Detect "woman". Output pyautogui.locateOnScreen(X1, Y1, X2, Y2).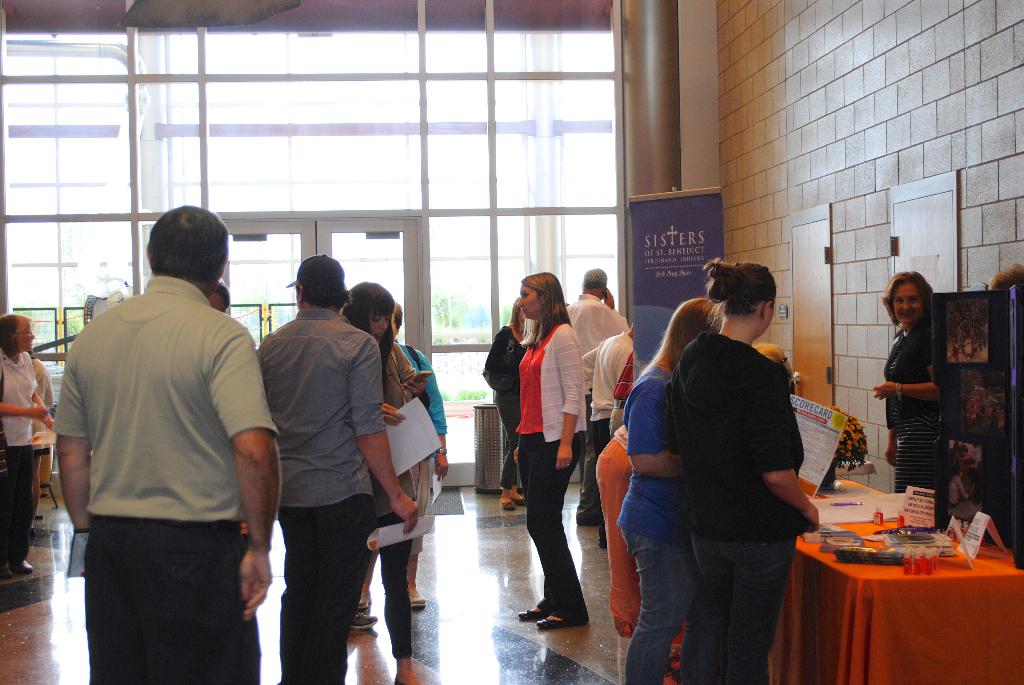
pyautogui.locateOnScreen(344, 282, 426, 684).
